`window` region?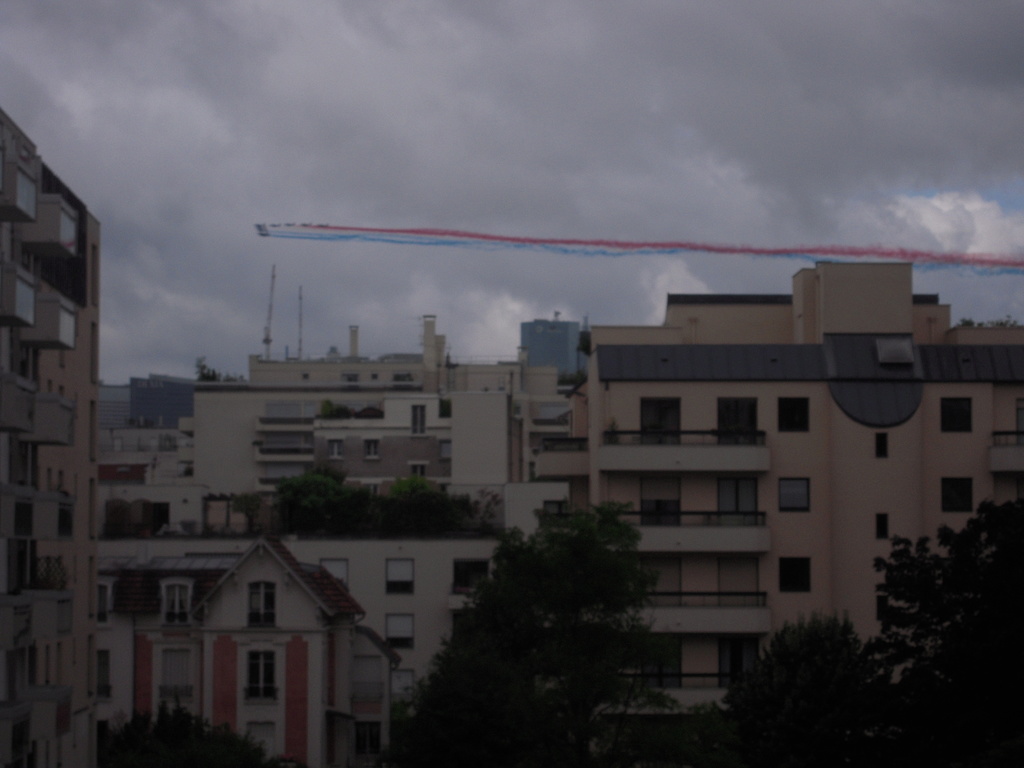
x1=331 y1=444 x2=349 y2=465
